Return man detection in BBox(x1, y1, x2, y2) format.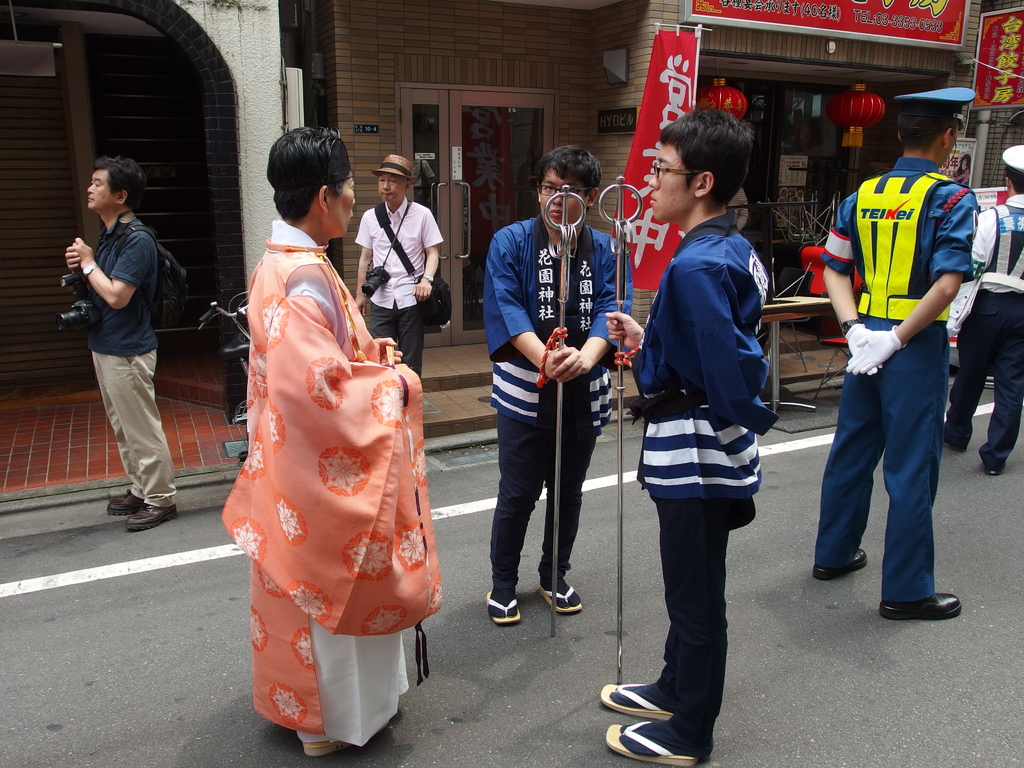
BBox(813, 86, 975, 616).
